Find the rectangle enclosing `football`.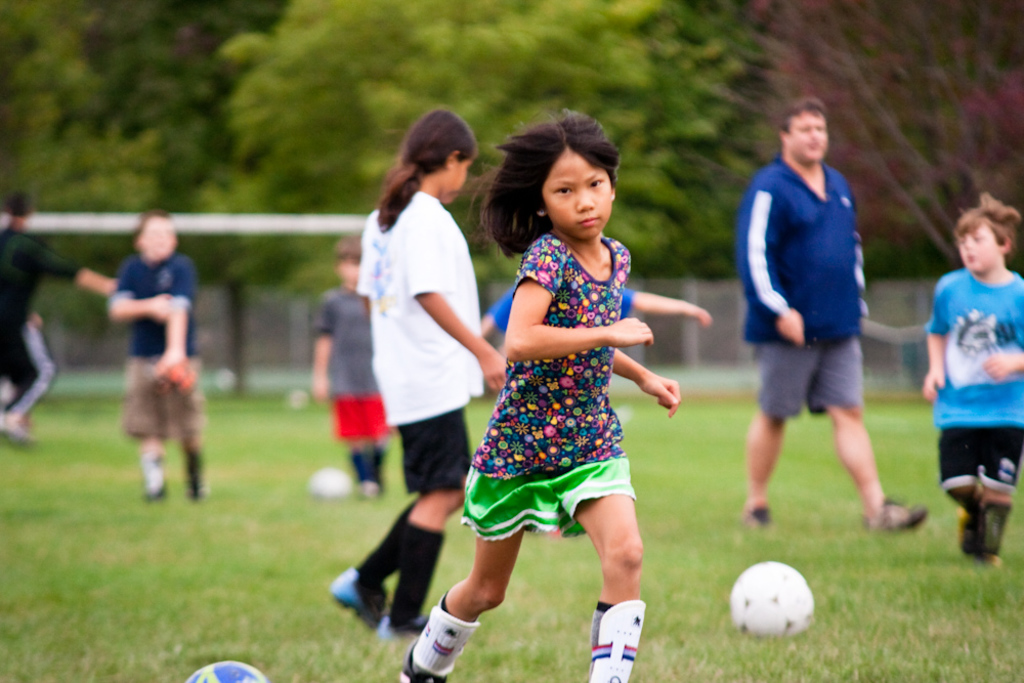
180, 659, 264, 682.
